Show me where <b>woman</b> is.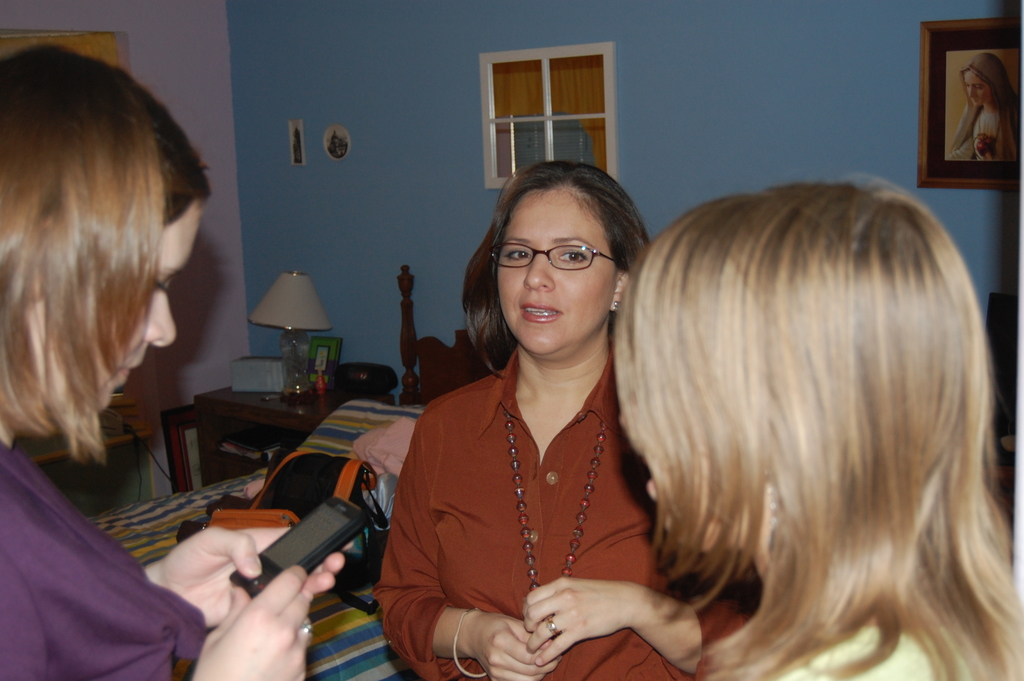
<b>woman</b> is at left=369, top=149, right=691, bottom=678.
